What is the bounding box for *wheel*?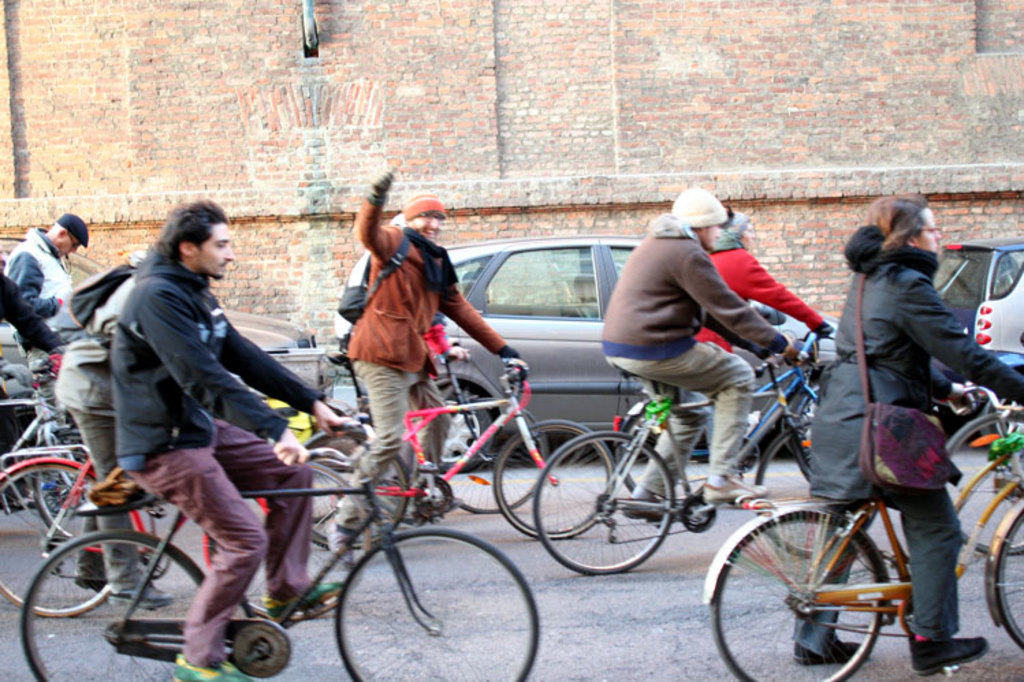
bbox(436, 402, 547, 513).
